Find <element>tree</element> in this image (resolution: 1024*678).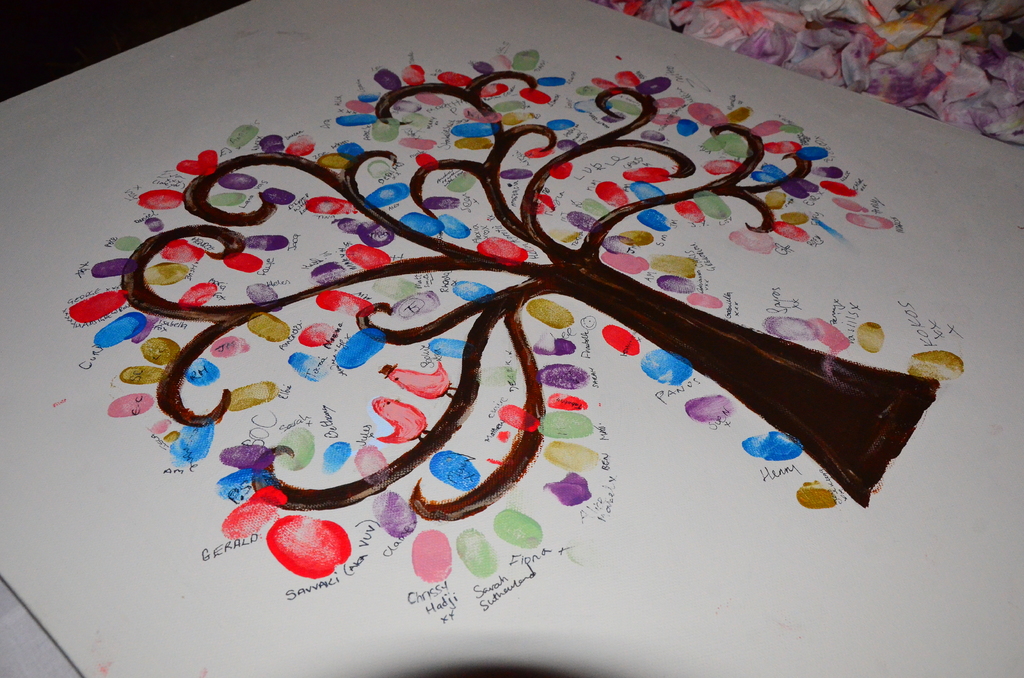
68,81,959,584.
